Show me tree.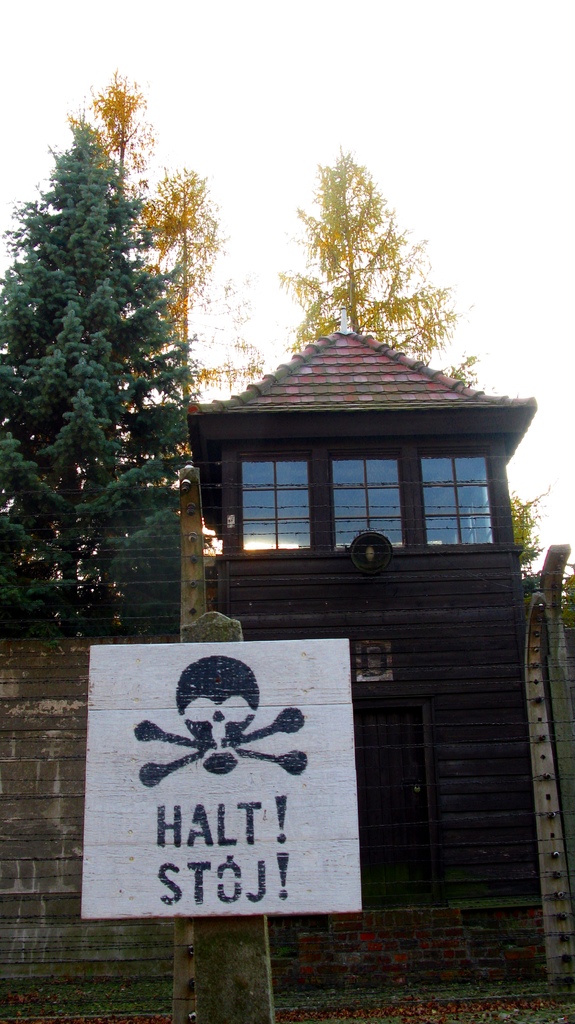
tree is here: 266/138/447/352.
